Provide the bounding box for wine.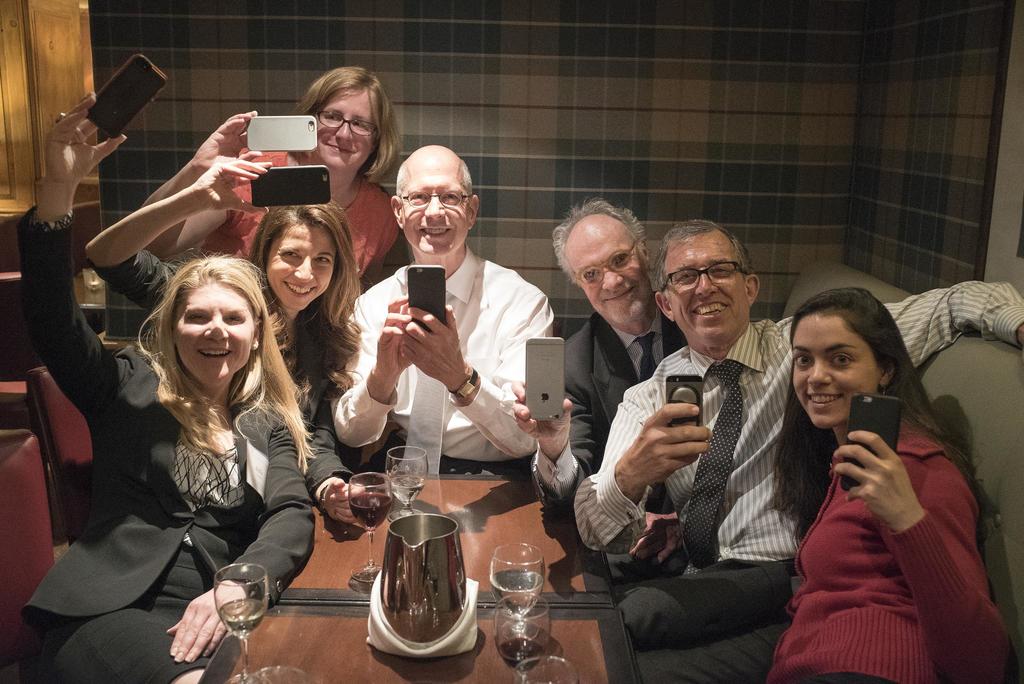
{"left": 390, "top": 474, "right": 426, "bottom": 503}.
